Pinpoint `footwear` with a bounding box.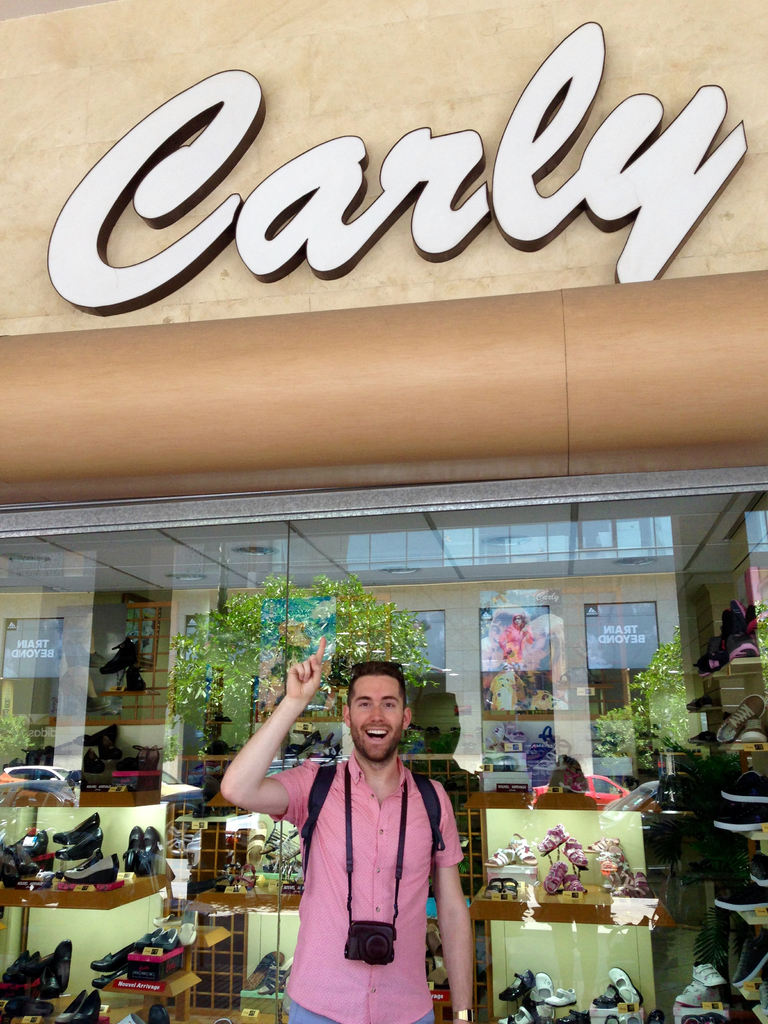
[67, 850, 119, 882].
